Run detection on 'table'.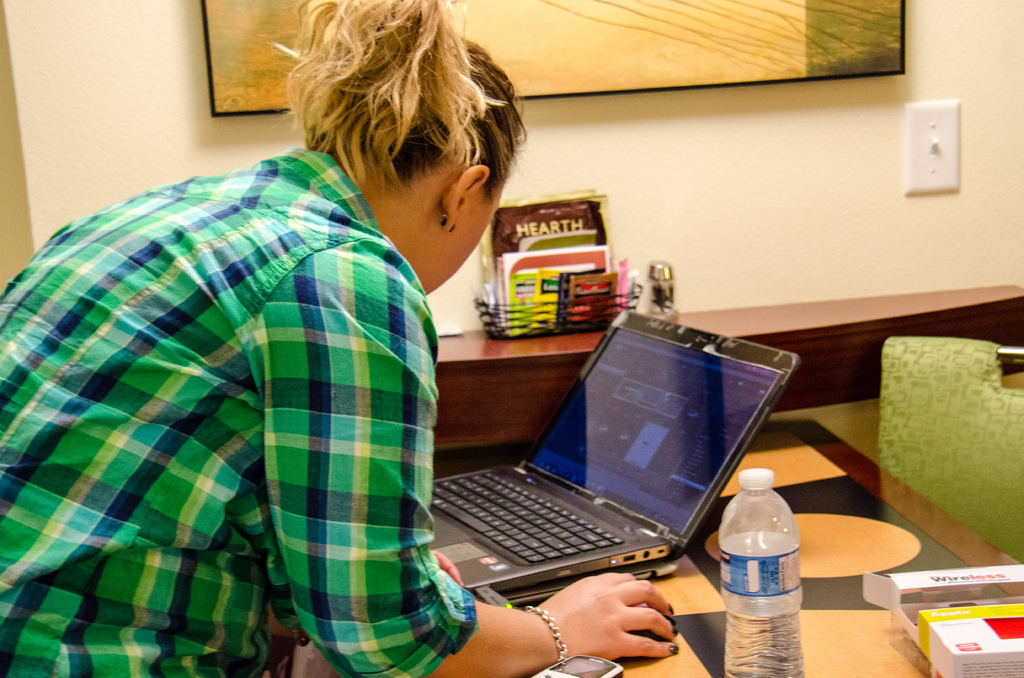
Result: BBox(434, 282, 1023, 455).
